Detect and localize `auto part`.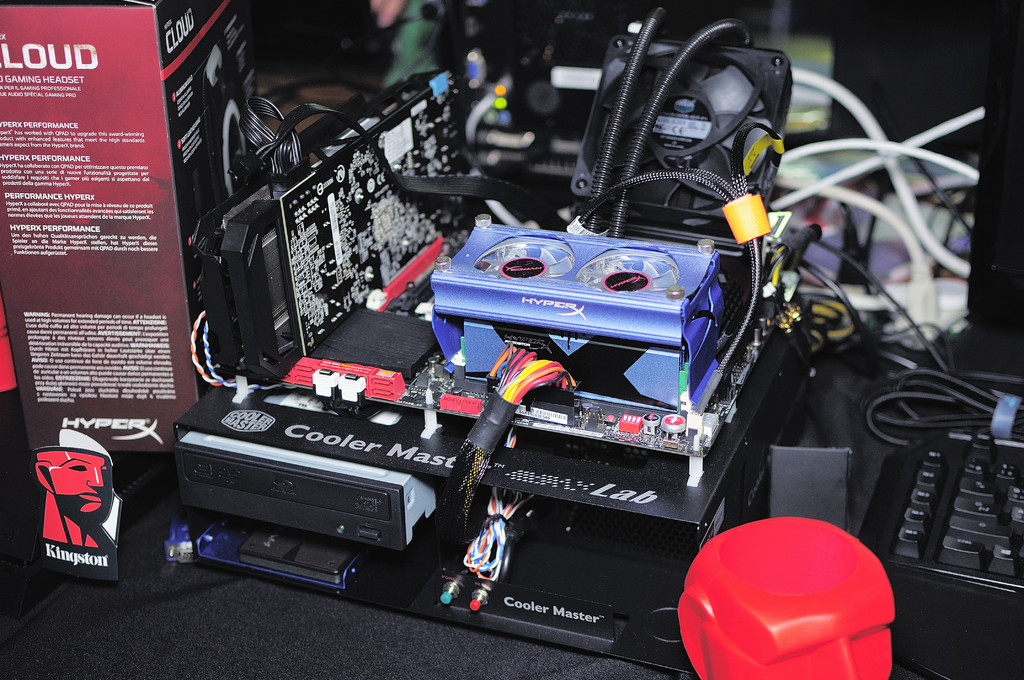
Localized at bbox=[449, 479, 538, 608].
